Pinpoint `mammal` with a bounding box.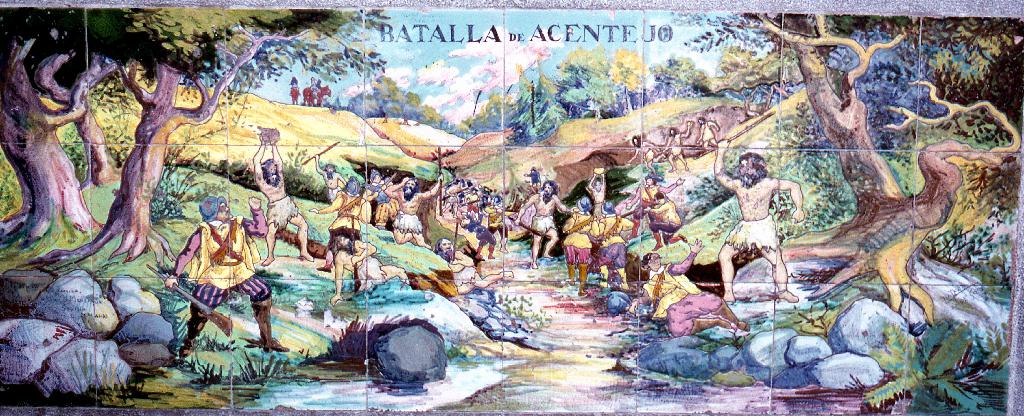
x1=437, y1=175, x2=513, y2=249.
